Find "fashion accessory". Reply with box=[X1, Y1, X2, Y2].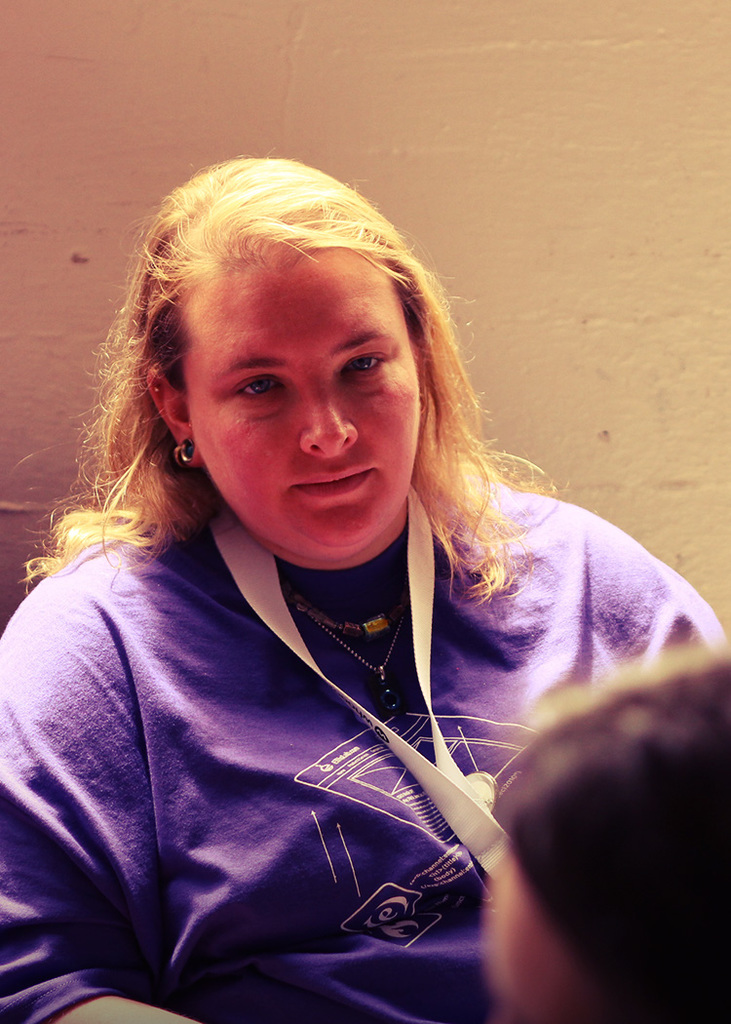
box=[284, 580, 417, 726].
